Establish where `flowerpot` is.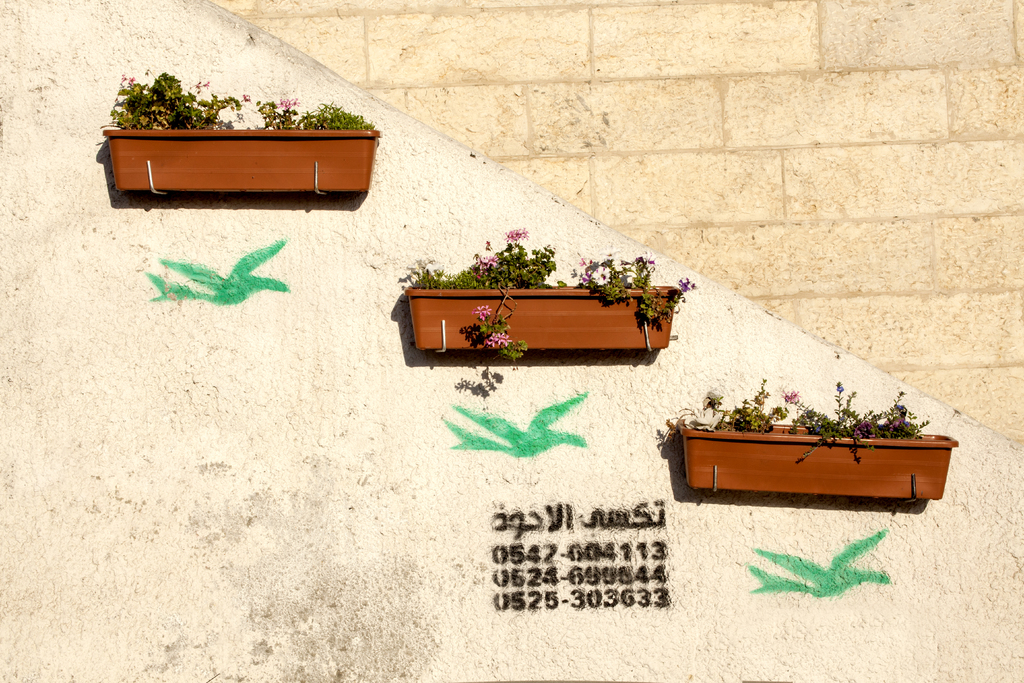
Established at bbox=[678, 424, 960, 498].
